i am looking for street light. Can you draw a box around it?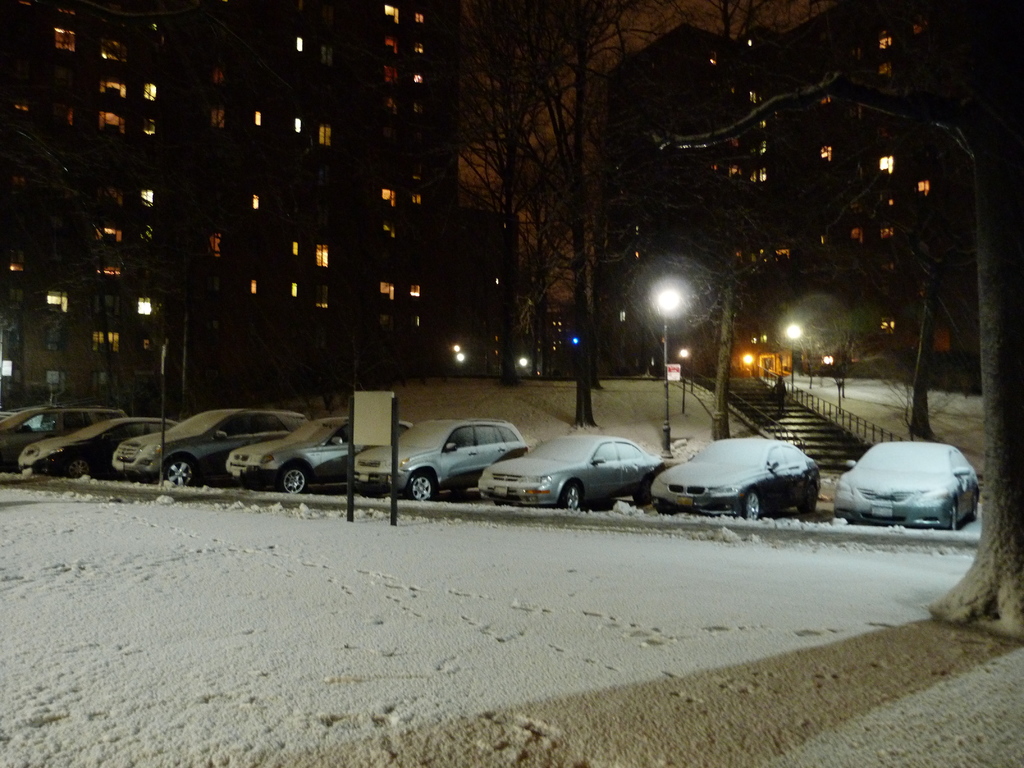
Sure, the bounding box is 774/319/809/397.
